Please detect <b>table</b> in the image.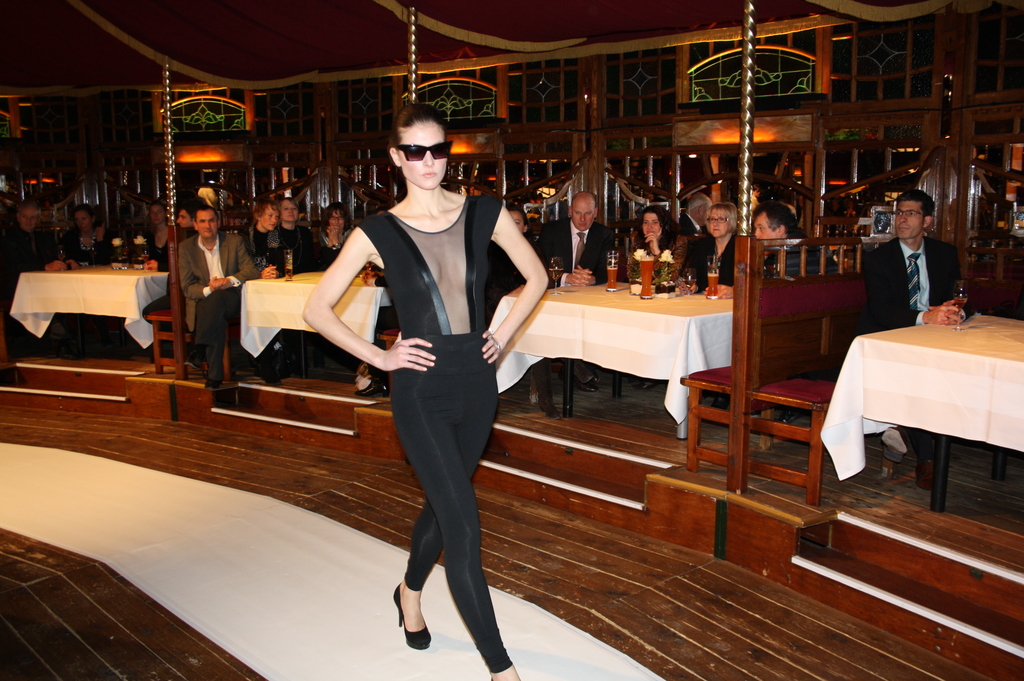
locate(484, 280, 733, 439).
